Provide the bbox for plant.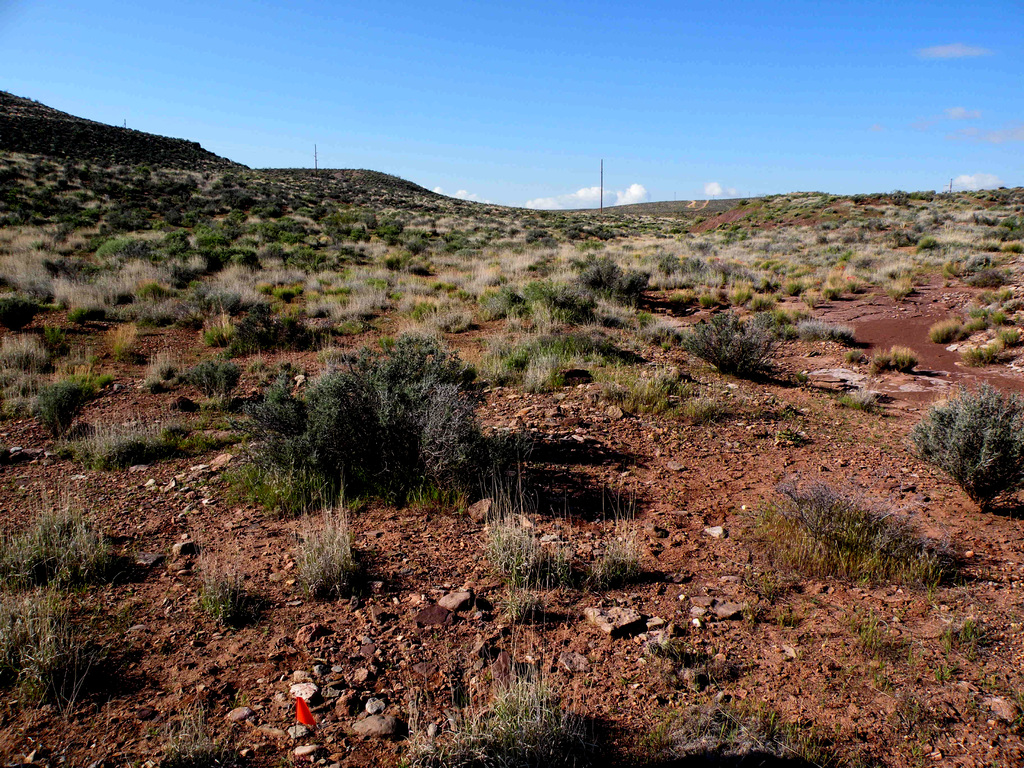
348 221 364 243.
